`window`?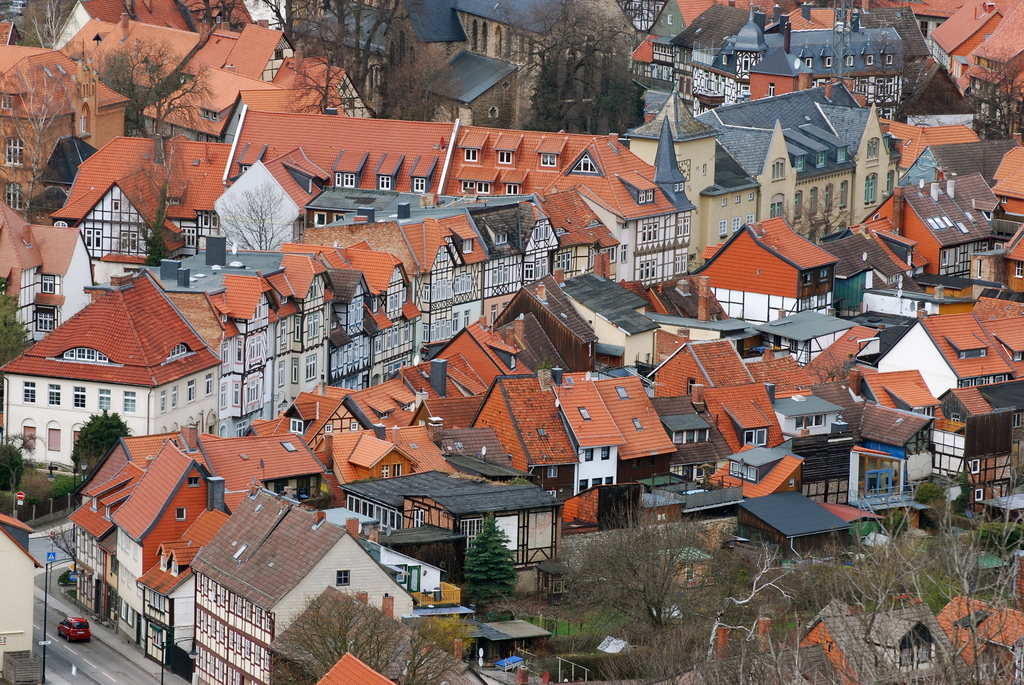
<region>1012, 349, 1023, 363</region>
